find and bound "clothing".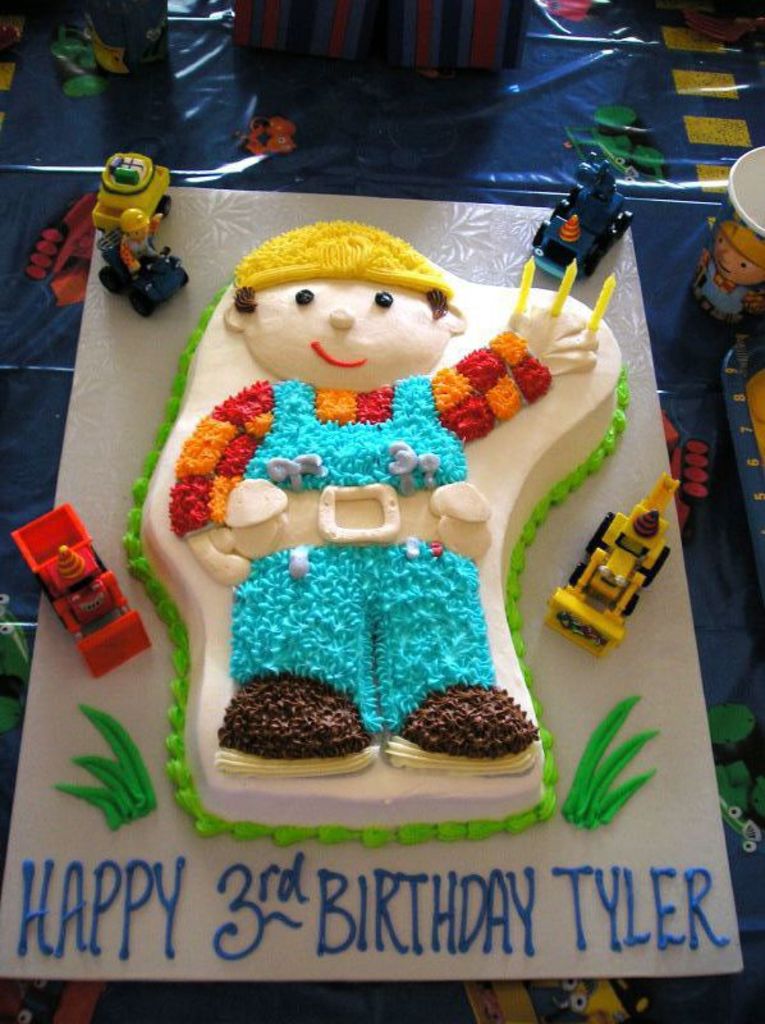
Bound: left=184, top=315, right=546, bottom=765.
